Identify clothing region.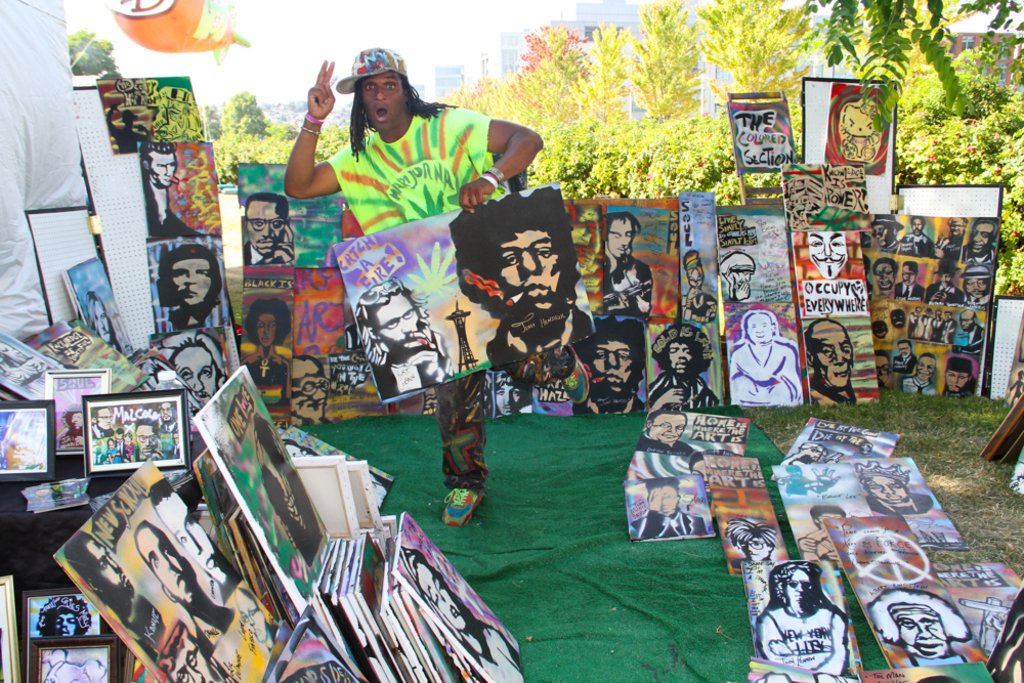
Region: select_region(633, 430, 697, 455).
